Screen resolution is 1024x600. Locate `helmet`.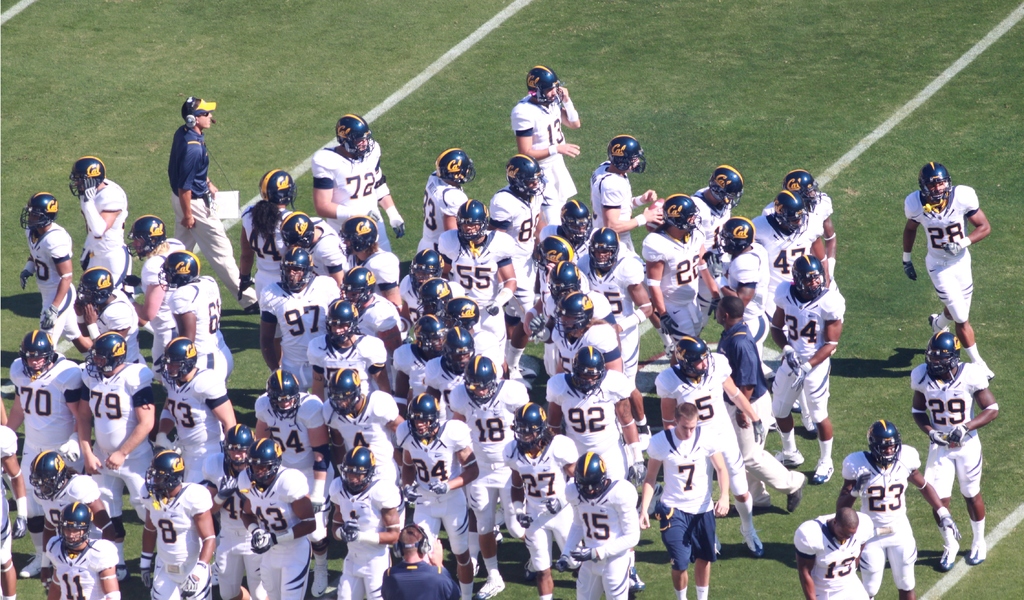
[277, 243, 314, 295].
